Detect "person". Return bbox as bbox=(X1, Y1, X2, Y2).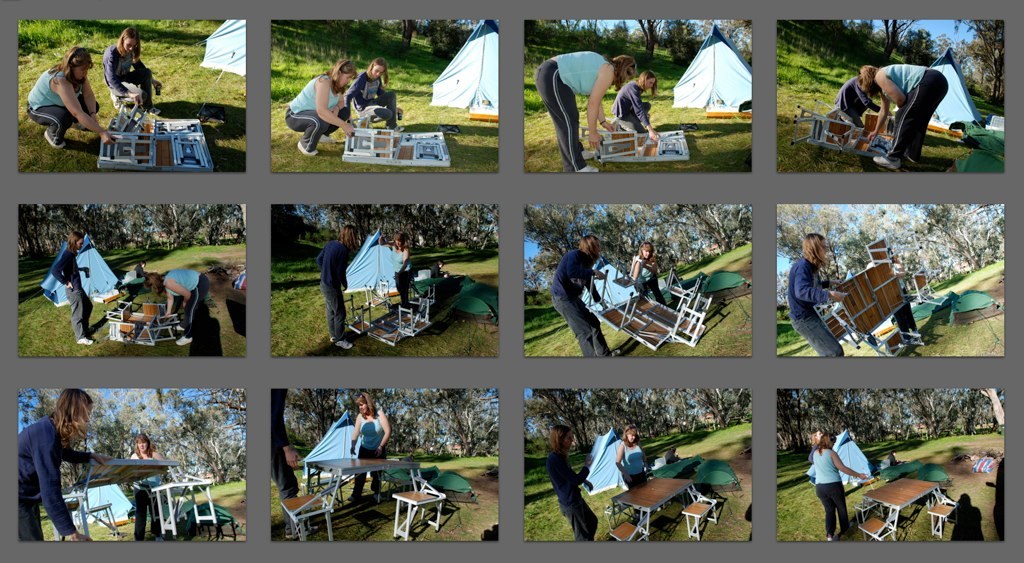
bbox=(427, 252, 453, 280).
